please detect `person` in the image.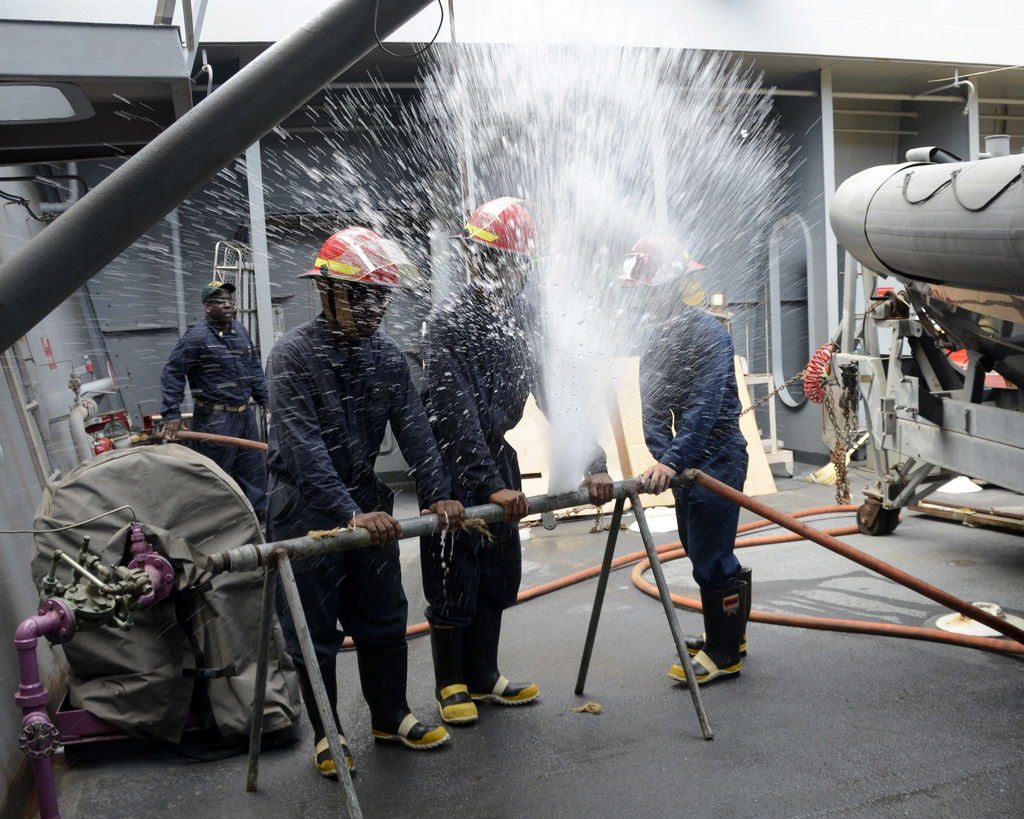
box(408, 184, 613, 726).
